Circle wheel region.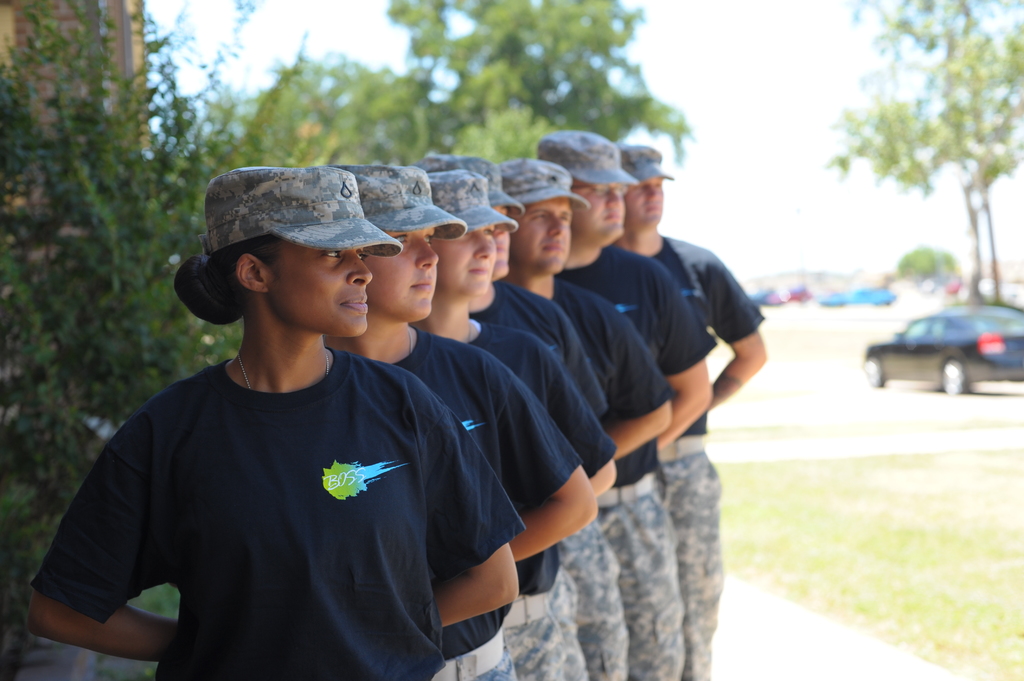
Region: crop(940, 360, 971, 397).
